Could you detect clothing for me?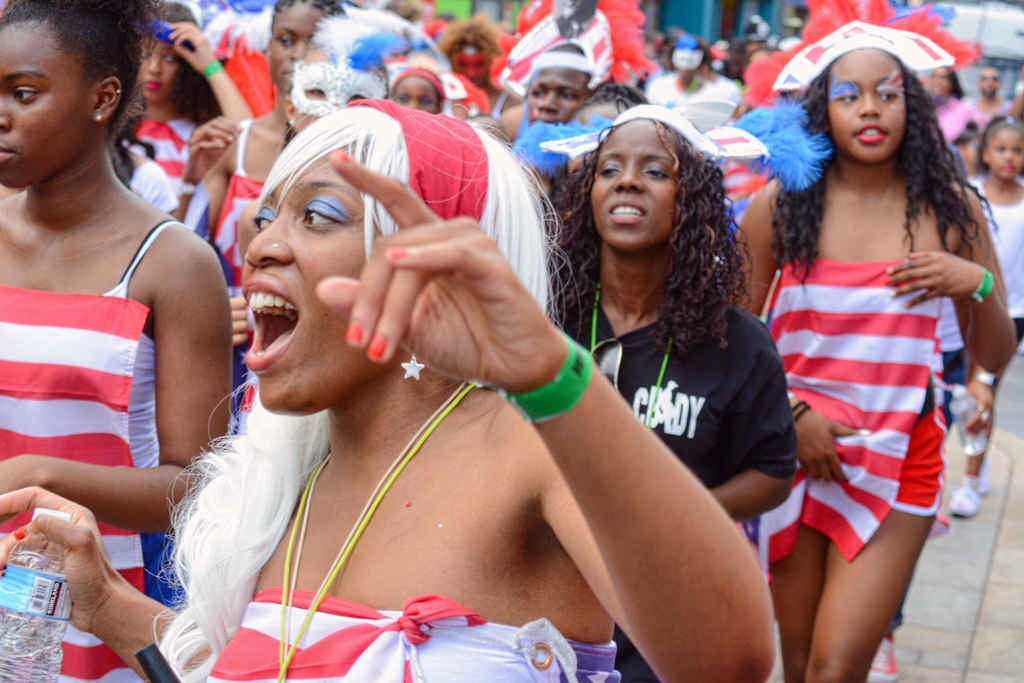
Detection result: <region>564, 284, 806, 679</region>.
